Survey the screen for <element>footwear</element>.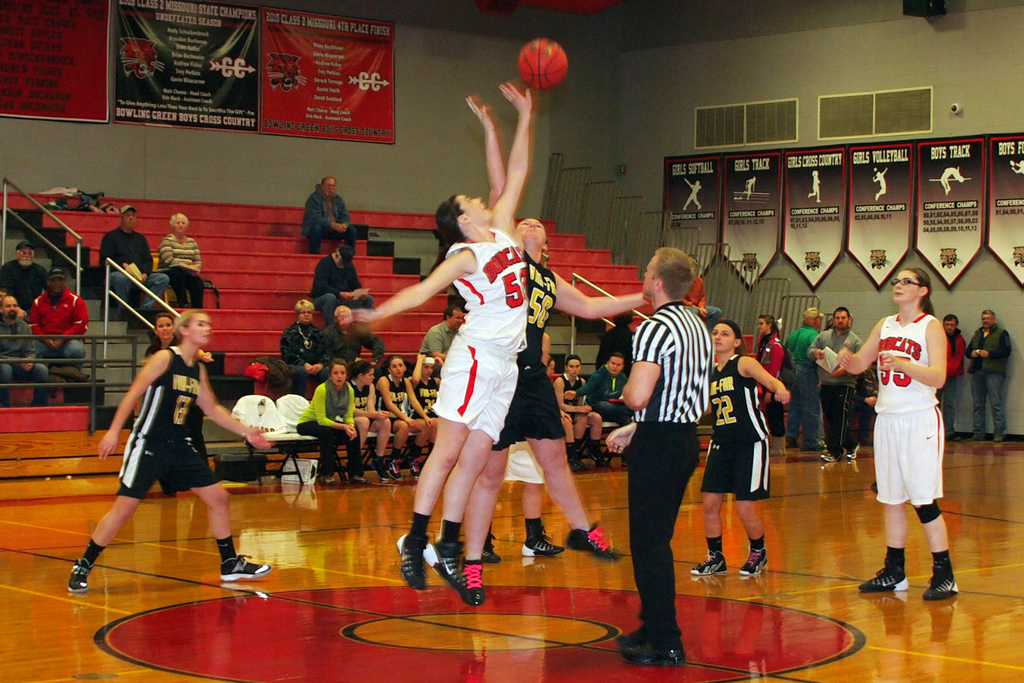
Survey found: (left=993, top=434, right=1007, bottom=443).
